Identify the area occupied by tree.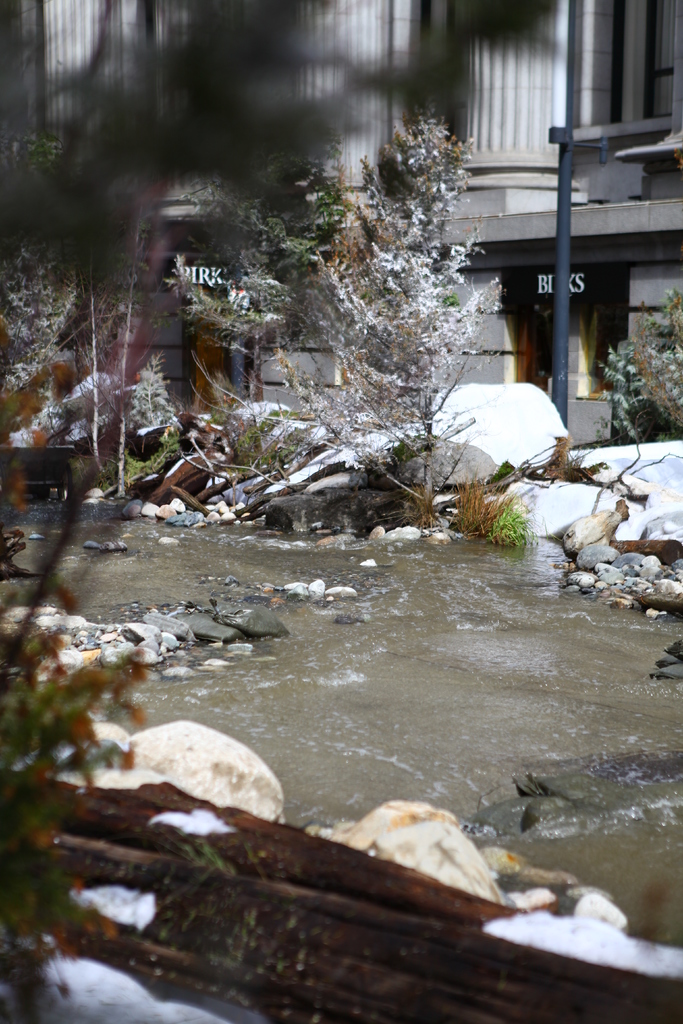
Area: [left=0, top=0, right=568, bottom=1021].
